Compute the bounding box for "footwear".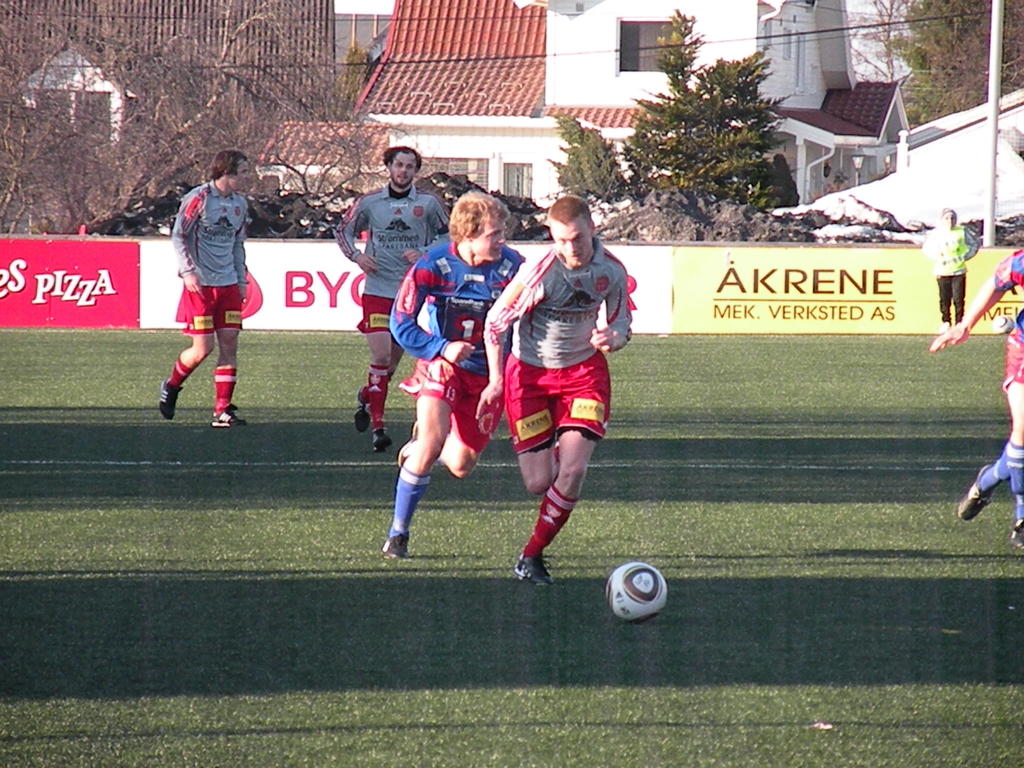
<region>376, 476, 440, 559</region>.
